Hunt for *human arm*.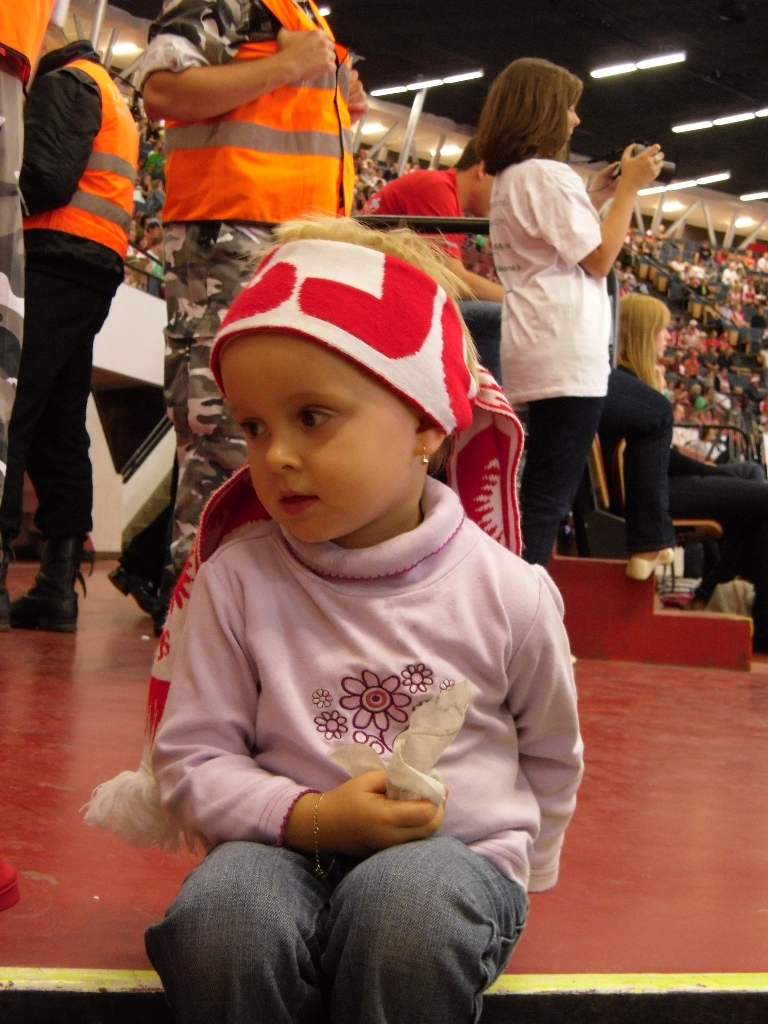
Hunted down at crop(347, 65, 370, 129).
